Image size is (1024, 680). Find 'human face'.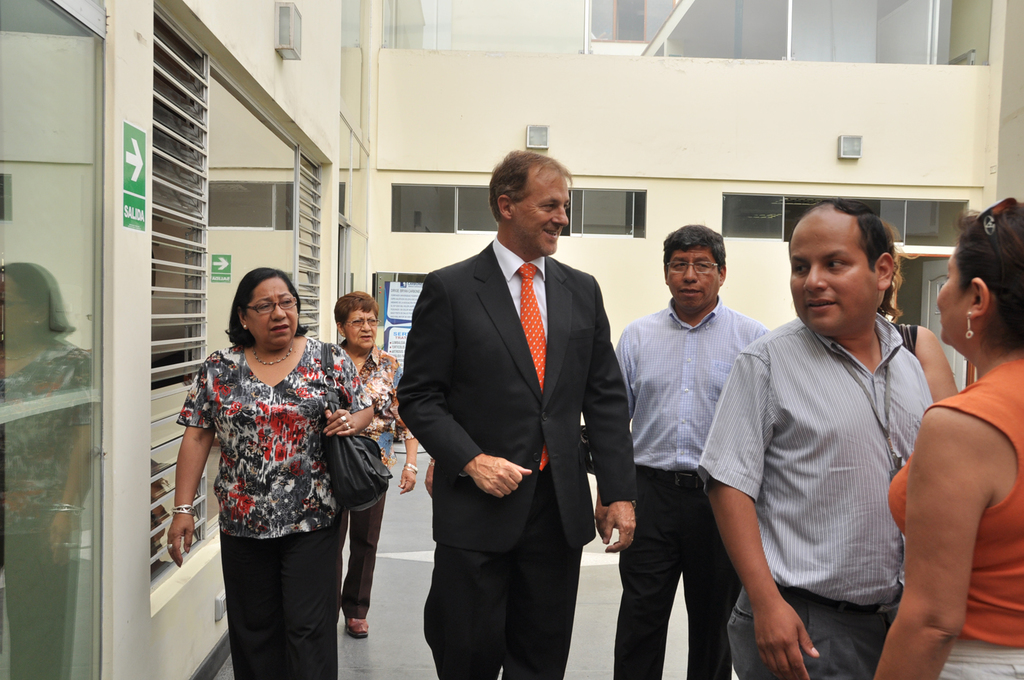
[left=791, top=211, right=880, bottom=334].
